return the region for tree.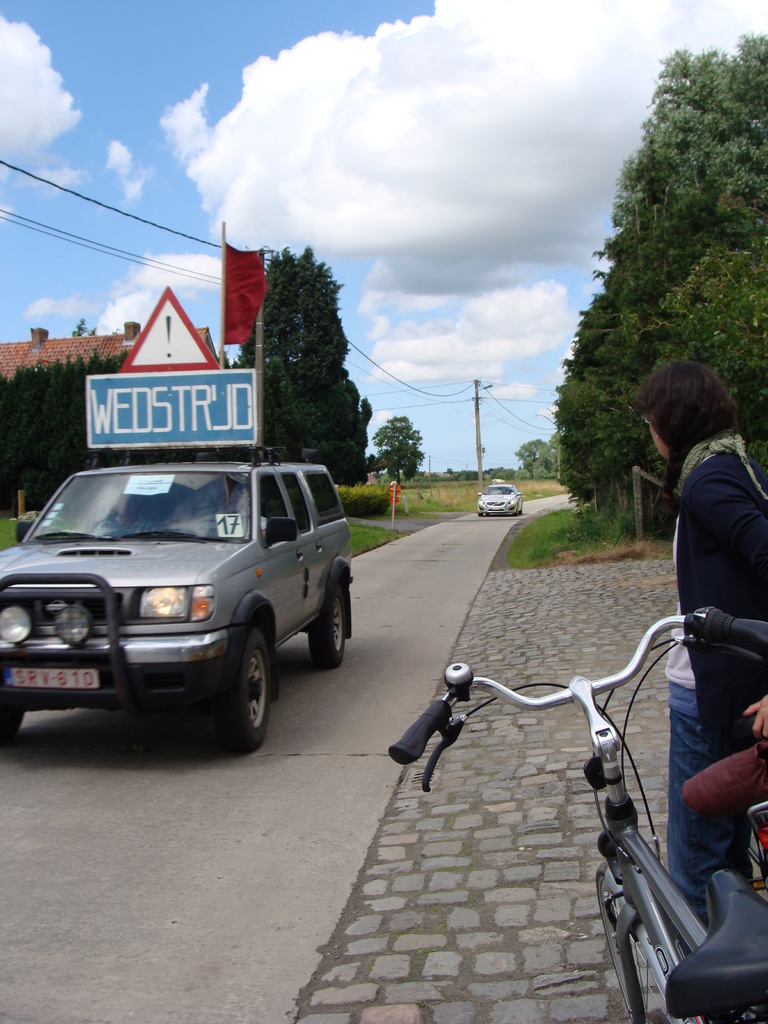
bbox(371, 415, 423, 484).
